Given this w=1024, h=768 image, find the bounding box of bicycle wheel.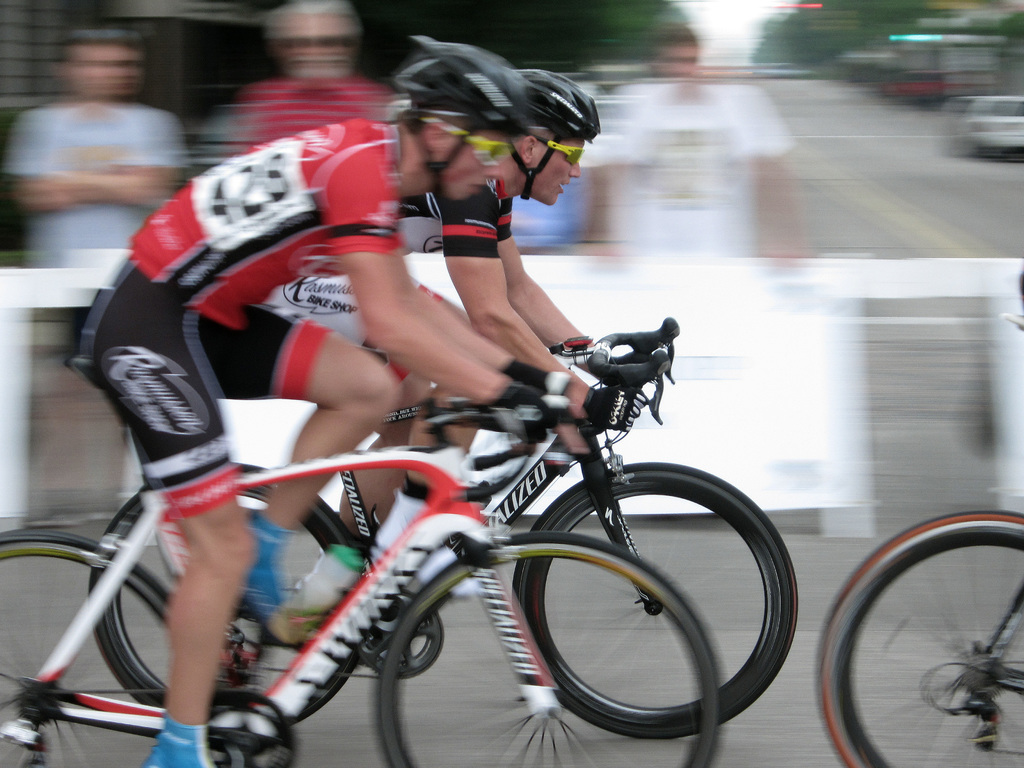
(0, 527, 170, 767).
